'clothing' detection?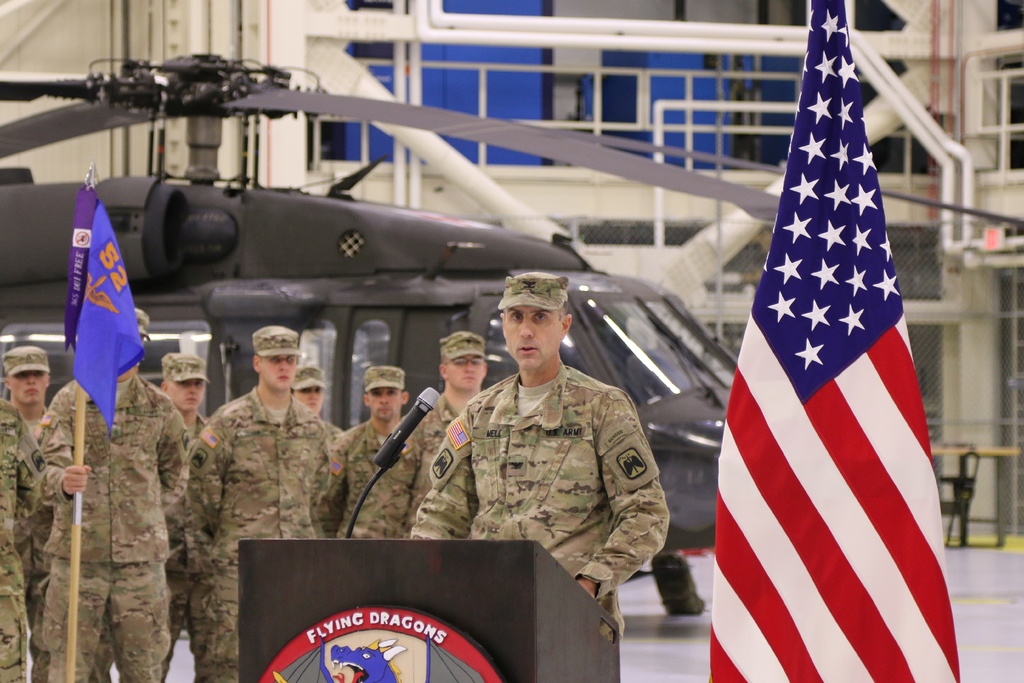
Rect(179, 377, 339, 680)
